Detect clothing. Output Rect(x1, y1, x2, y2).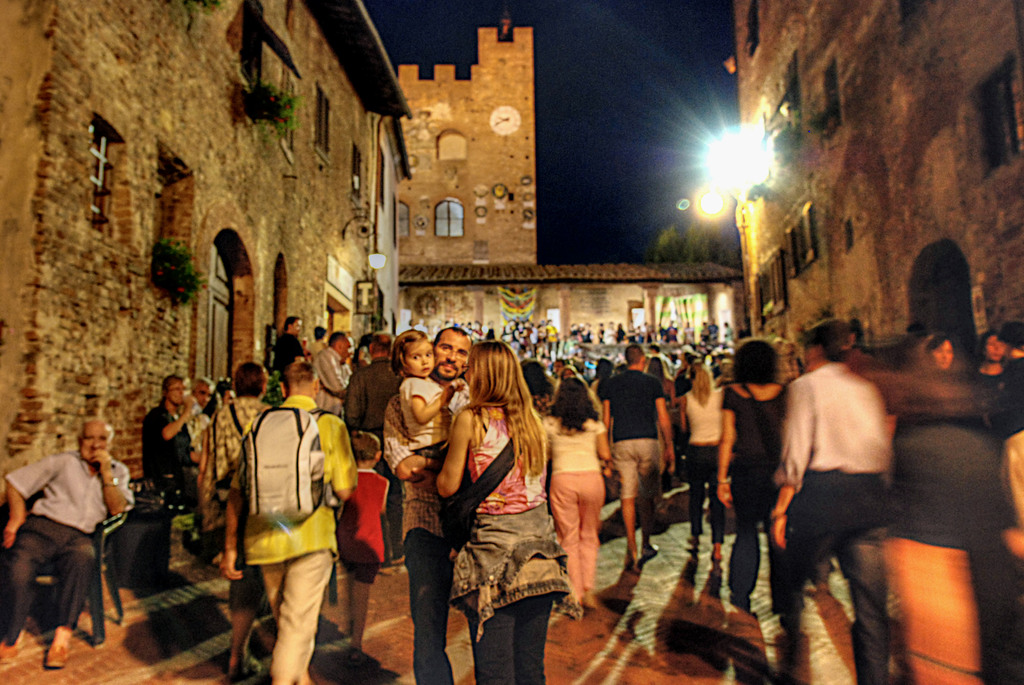
Rect(684, 381, 728, 542).
